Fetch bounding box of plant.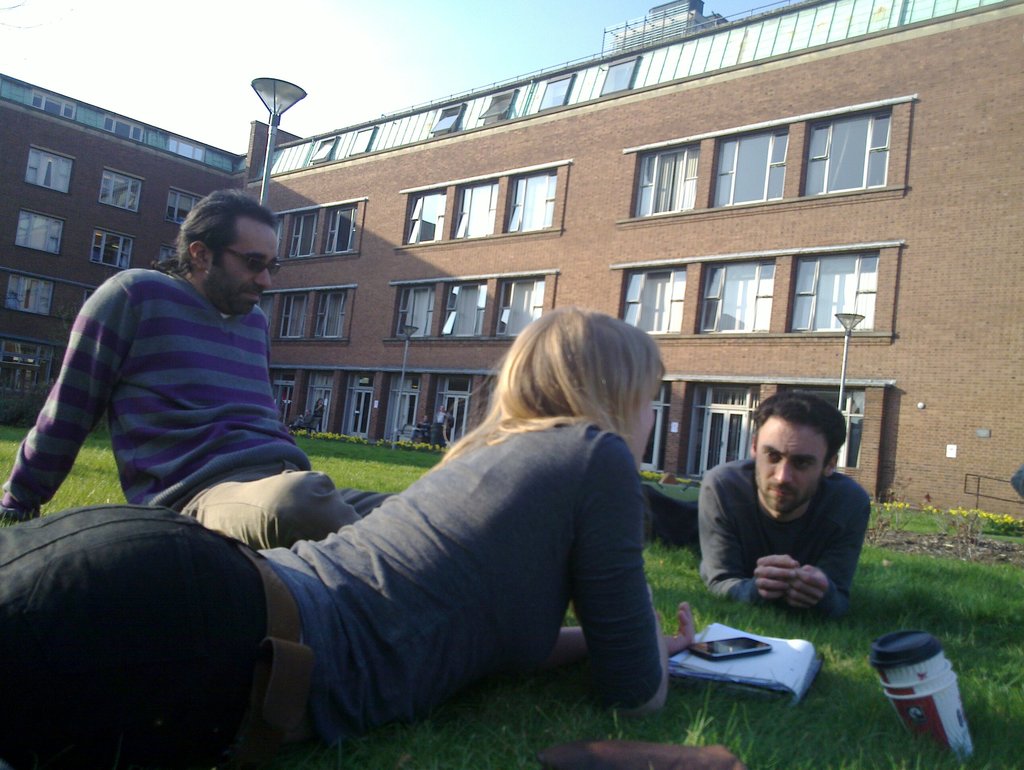
Bbox: left=865, top=492, right=1023, bottom=541.
